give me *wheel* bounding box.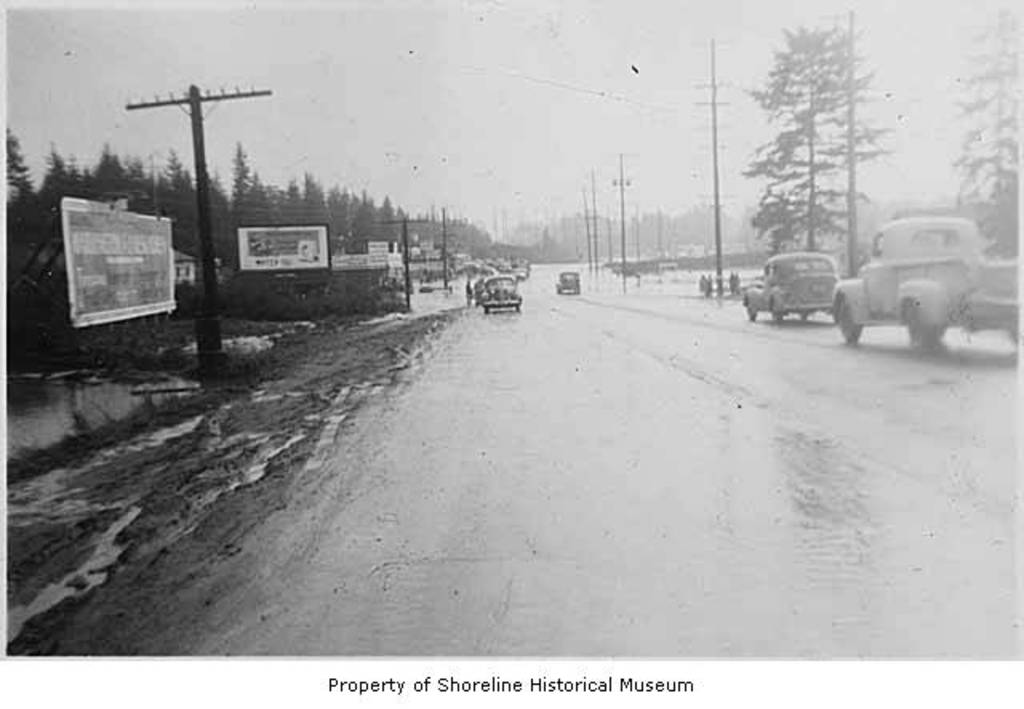
detection(509, 301, 518, 312).
